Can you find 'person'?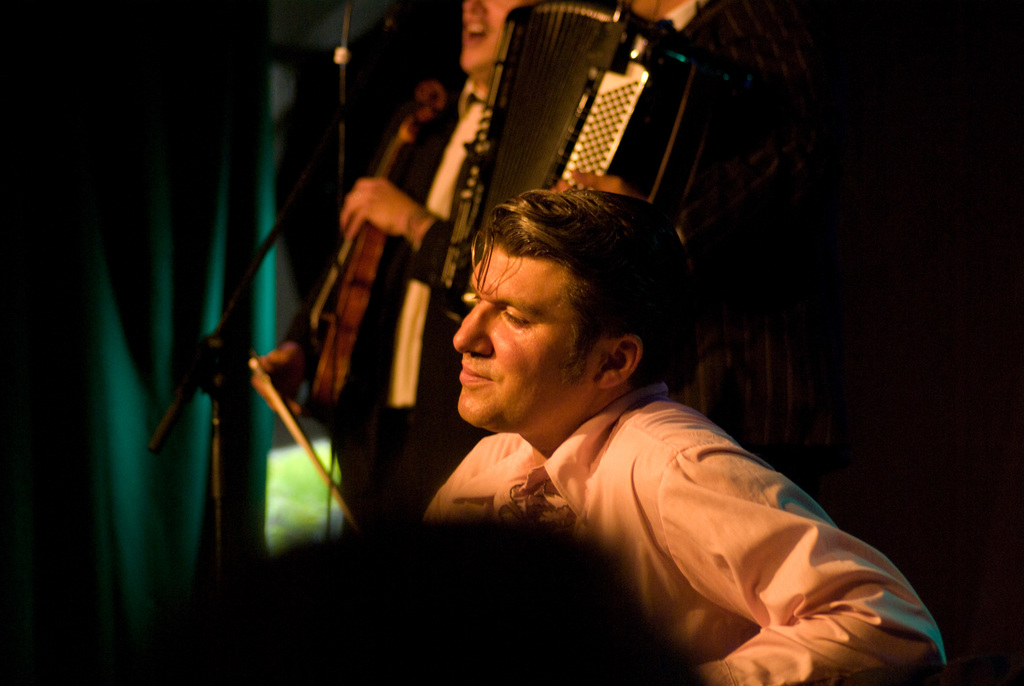
Yes, bounding box: bbox=(550, 0, 814, 477).
